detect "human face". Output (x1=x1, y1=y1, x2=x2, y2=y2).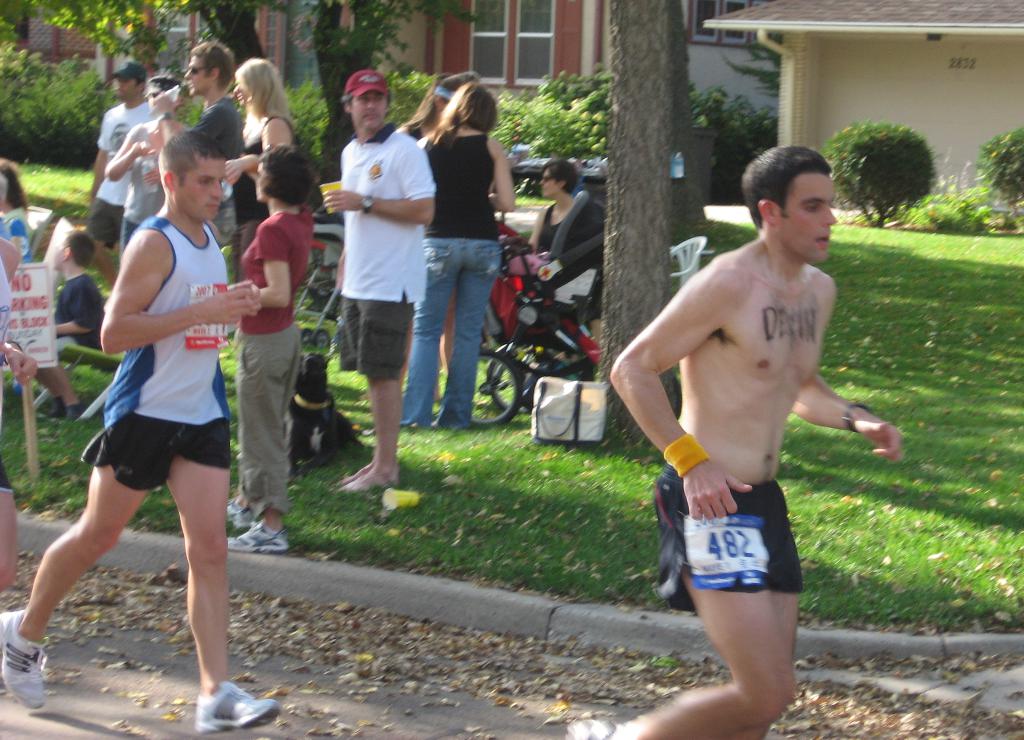
(x1=351, y1=92, x2=385, y2=132).
